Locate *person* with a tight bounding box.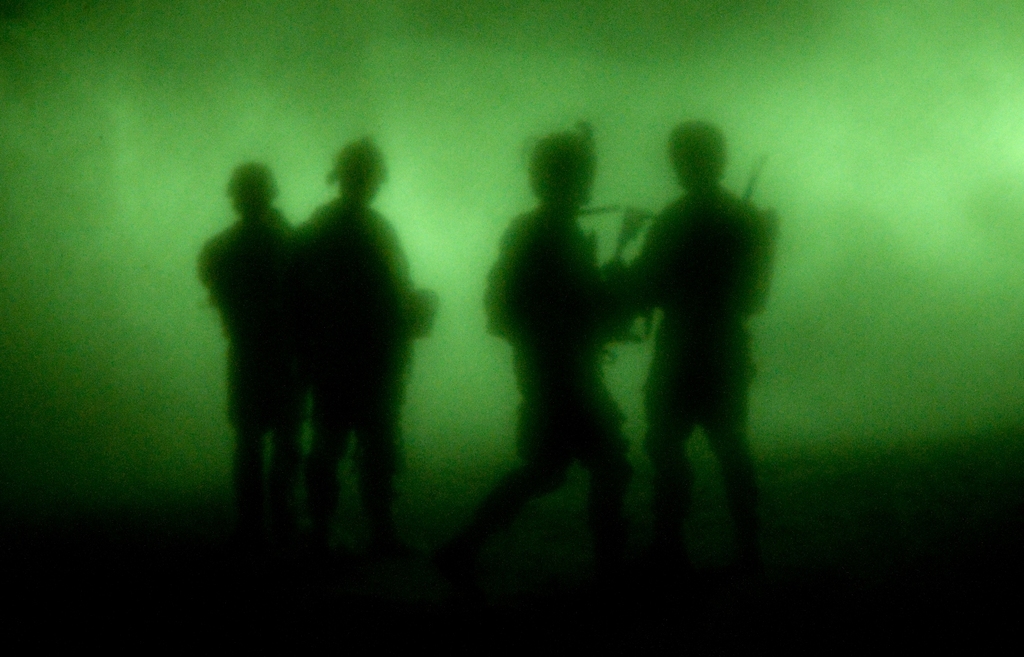
BBox(291, 128, 443, 559).
